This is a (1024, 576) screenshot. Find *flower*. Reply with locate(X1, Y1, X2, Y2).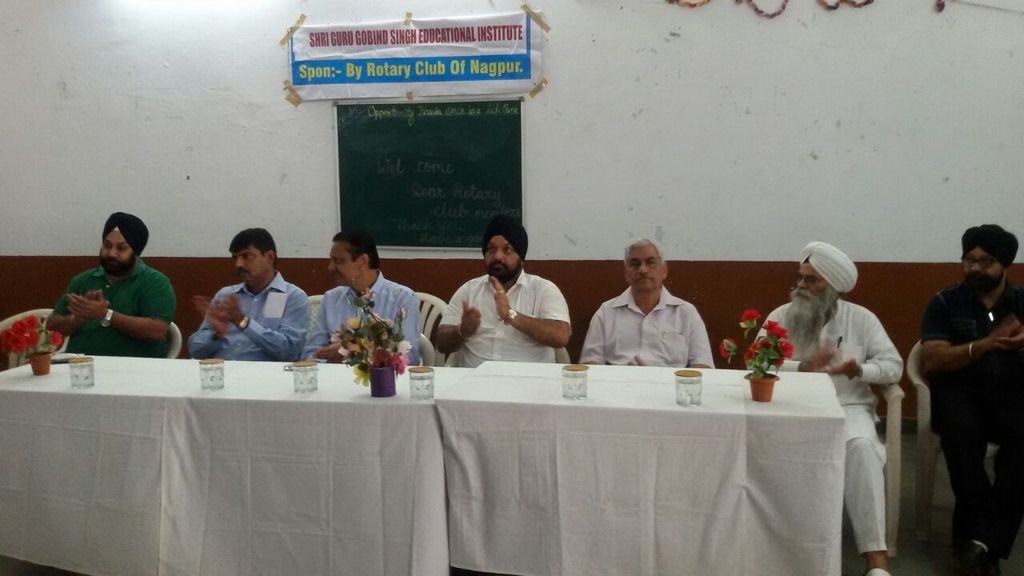
locate(766, 323, 786, 341).
